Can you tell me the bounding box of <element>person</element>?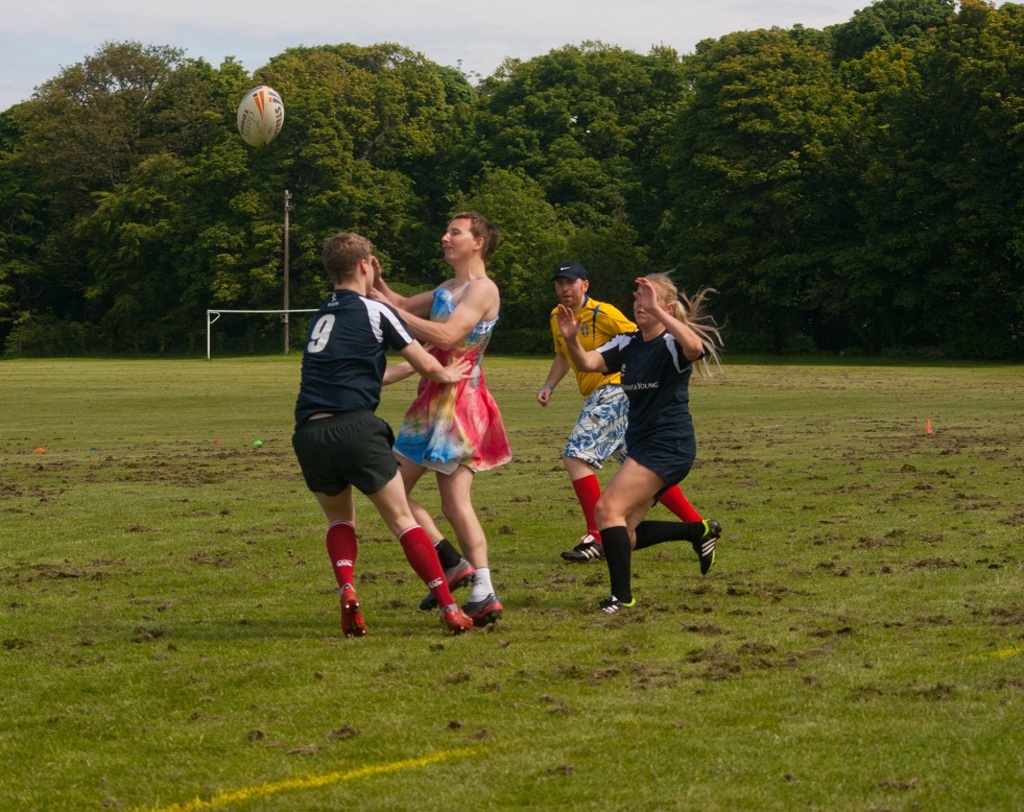
292/231/474/626.
